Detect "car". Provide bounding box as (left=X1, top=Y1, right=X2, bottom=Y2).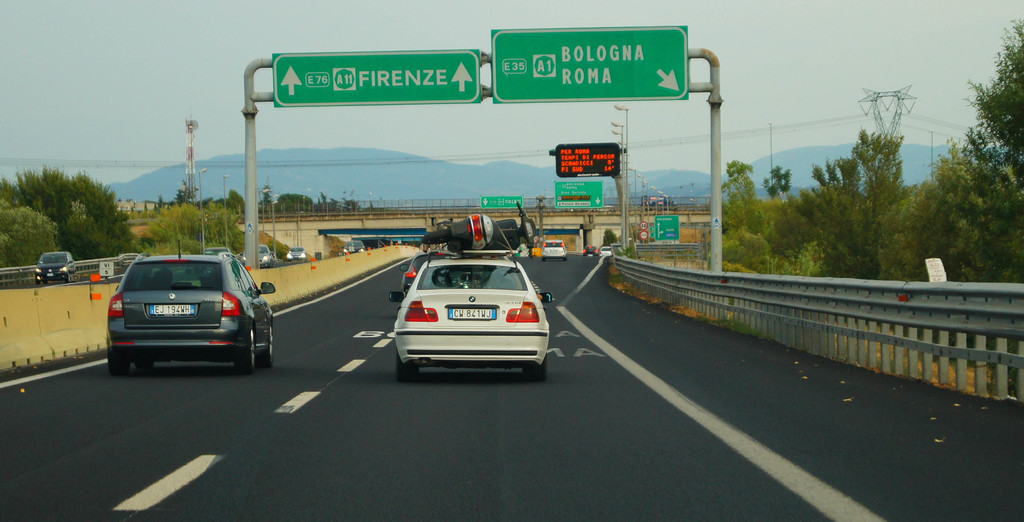
(left=582, top=245, right=595, bottom=257).
